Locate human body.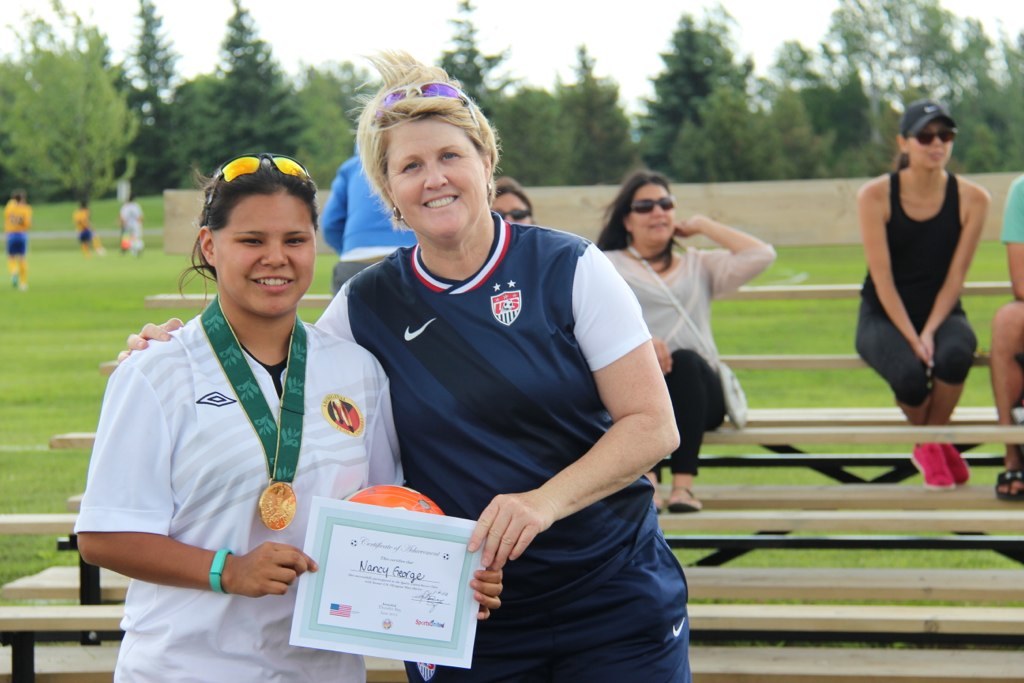
Bounding box: bbox=(73, 209, 118, 262).
